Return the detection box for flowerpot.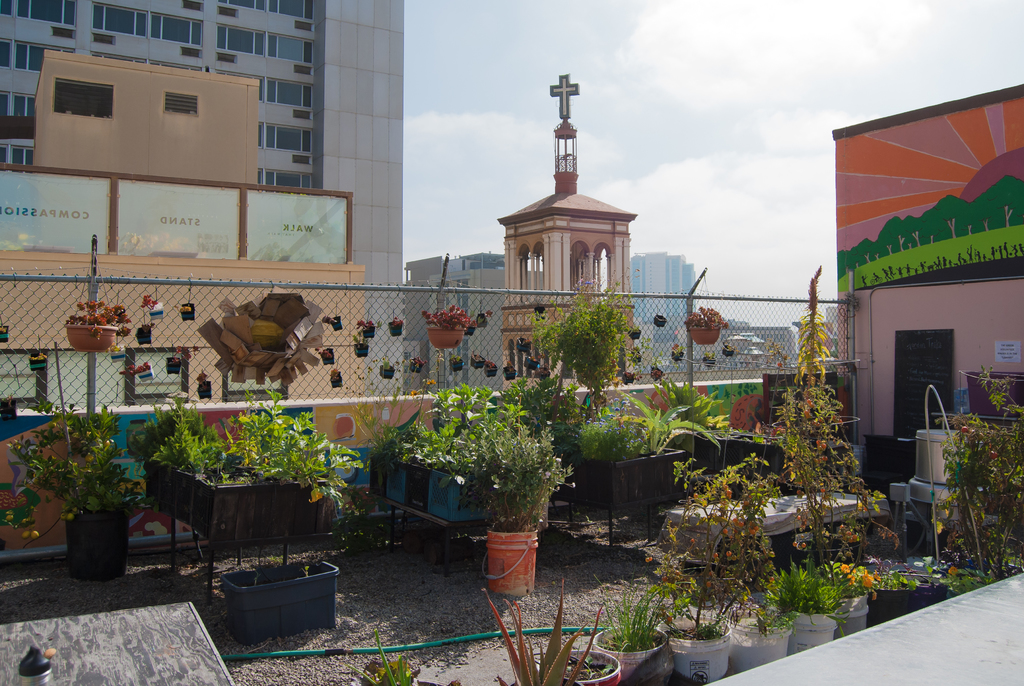
select_region(64, 508, 125, 582).
